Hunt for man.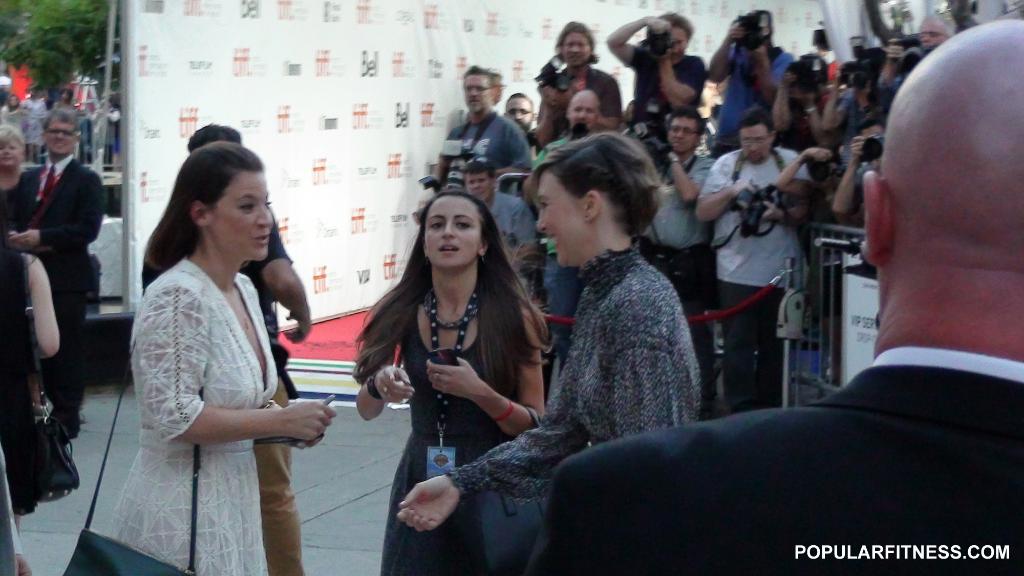
Hunted down at (x1=534, y1=19, x2=627, y2=154).
